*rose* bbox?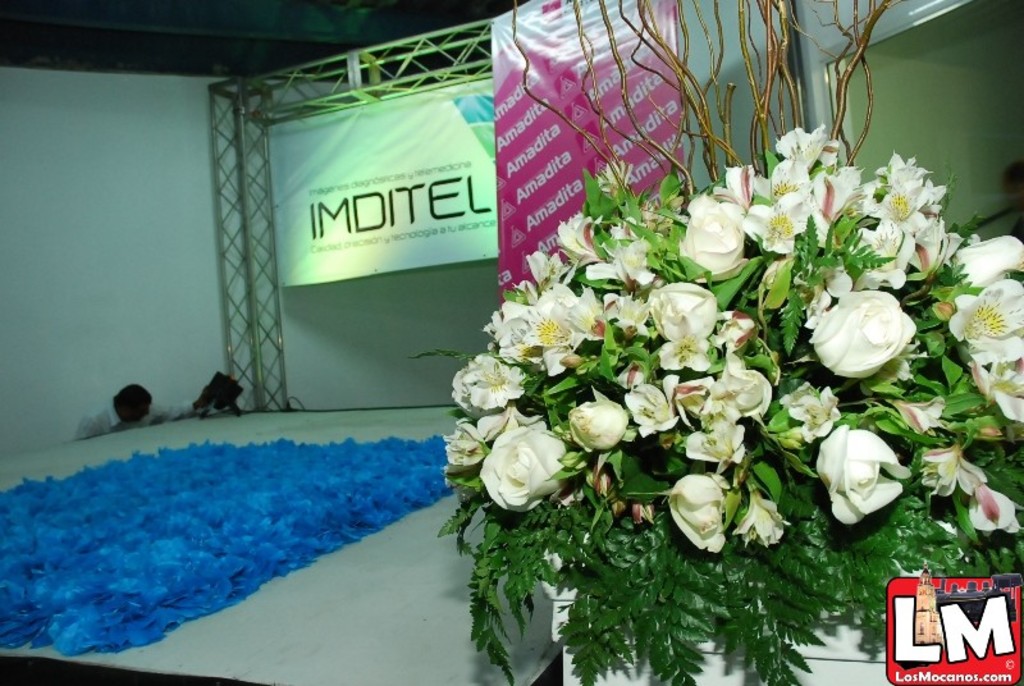
{"left": 813, "top": 421, "right": 909, "bottom": 527}
